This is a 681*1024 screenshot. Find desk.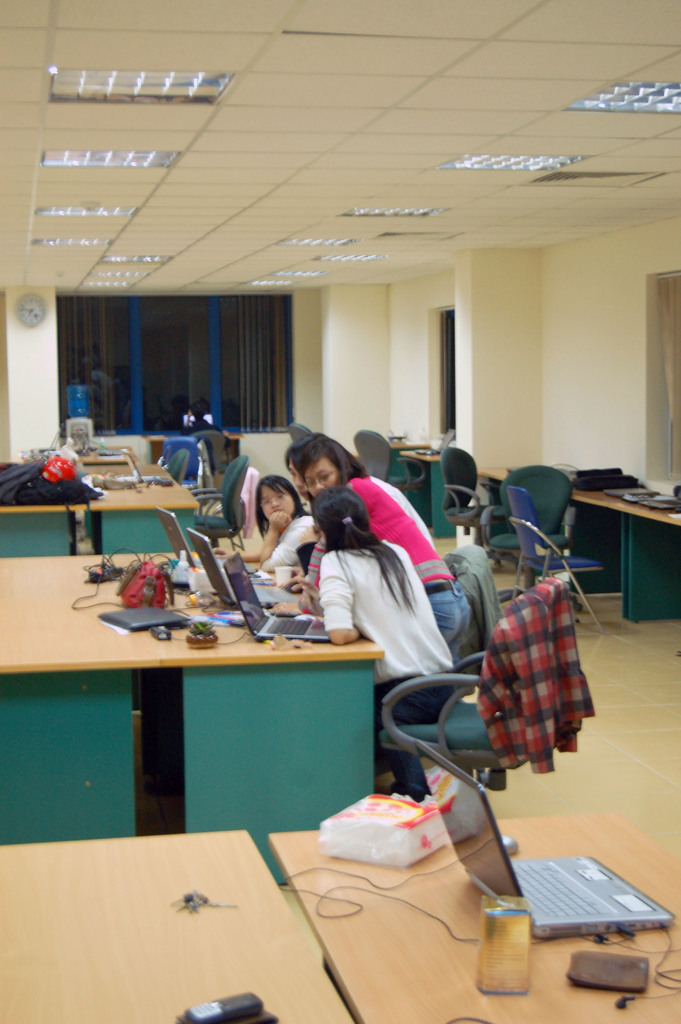
Bounding box: 576 489 680 623.
